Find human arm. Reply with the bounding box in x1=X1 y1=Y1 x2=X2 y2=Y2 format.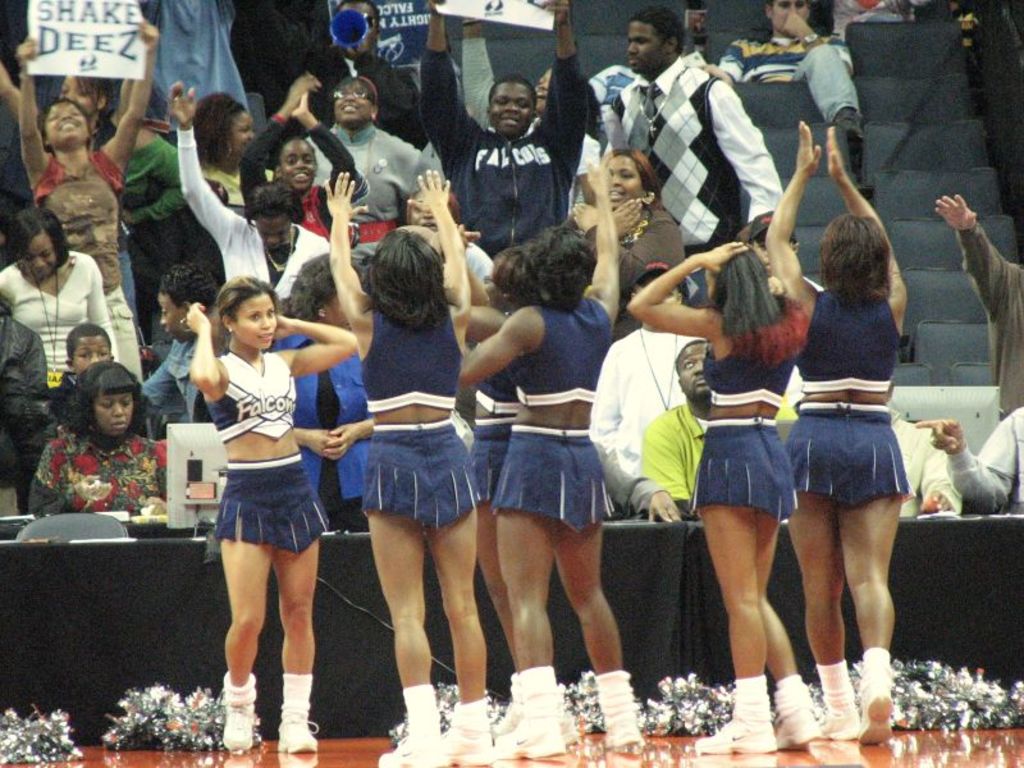
x1=573 y1=197 x2=649 y2=283.
